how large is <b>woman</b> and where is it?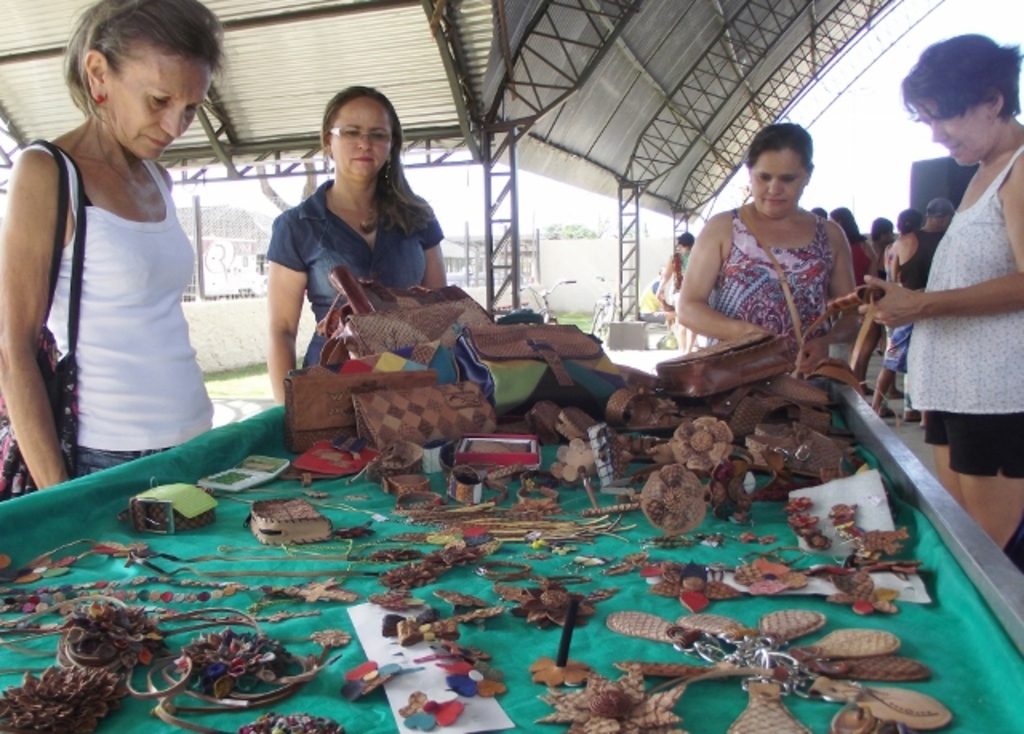
Bounding box: bbox=[266, 80, 451, 411].
